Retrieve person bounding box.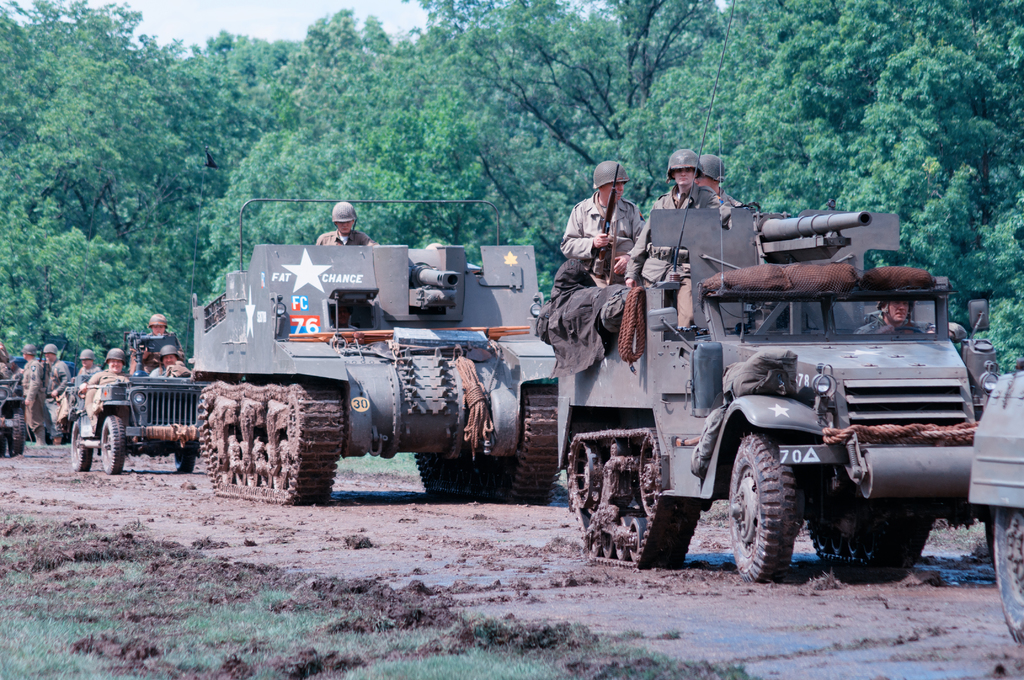
Bounding box: bbox=(316, 199, 375, 250).
